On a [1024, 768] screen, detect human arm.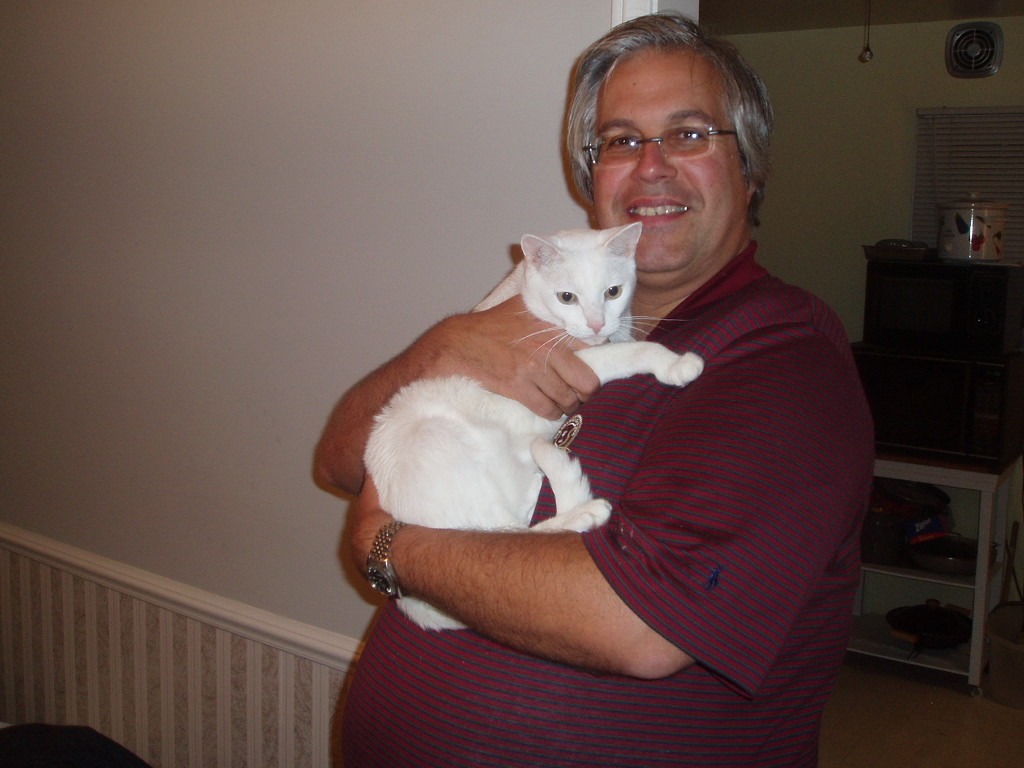
359, 310, 792, 712.
